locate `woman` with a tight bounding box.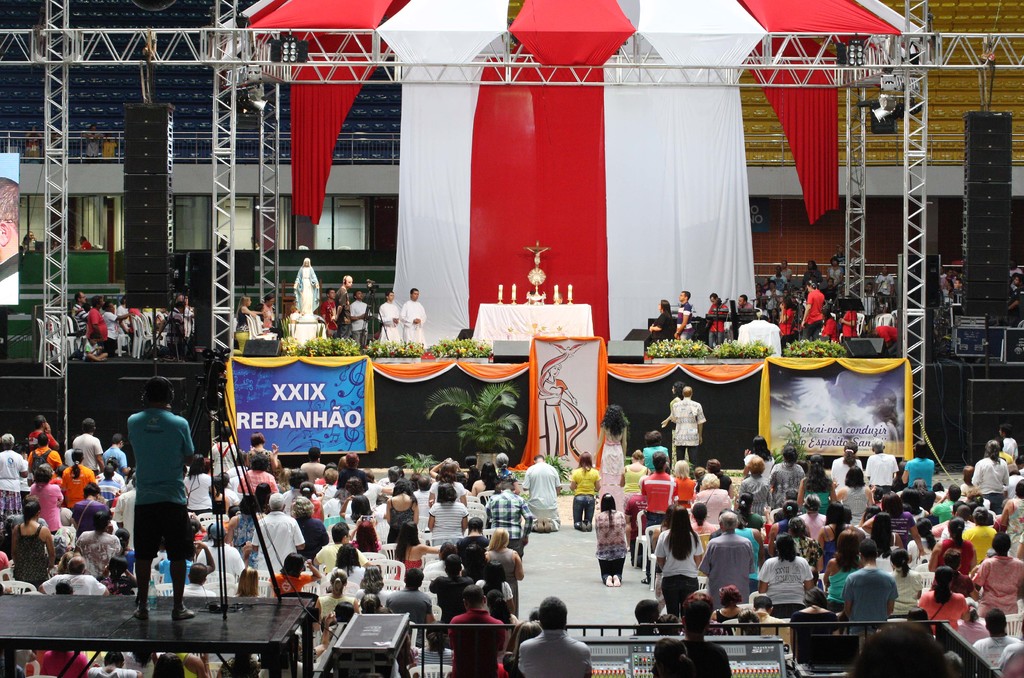
rect(620, 450, 649, 530).
